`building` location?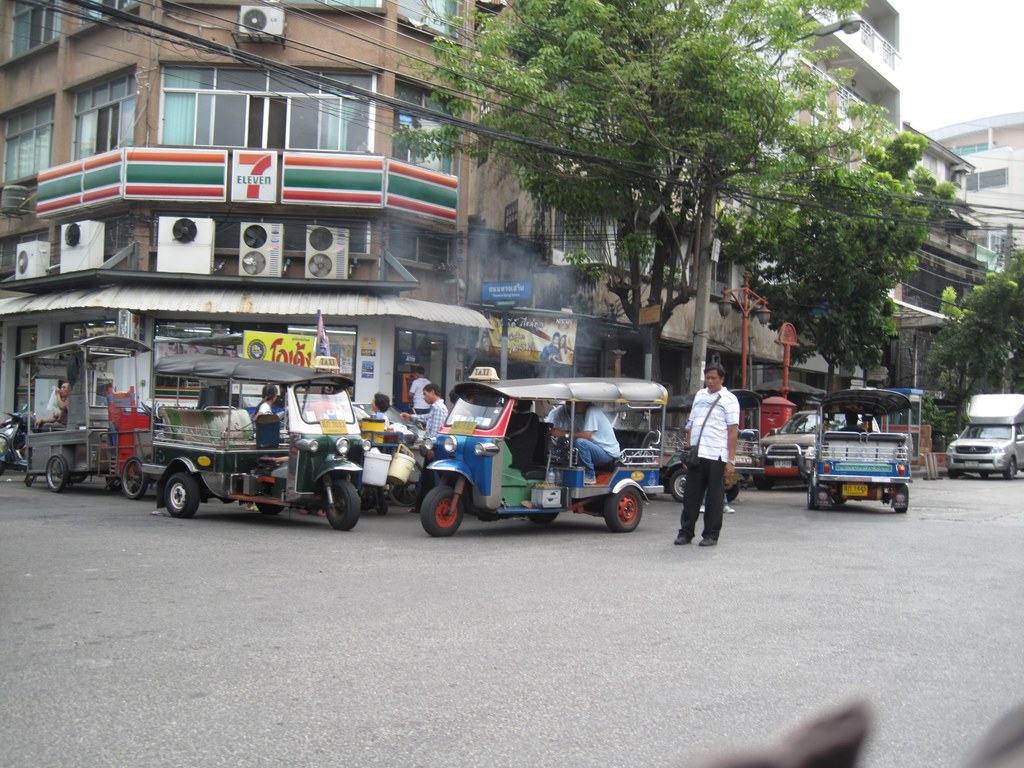
<bbox>477, 0, 904, 428</bbox>
